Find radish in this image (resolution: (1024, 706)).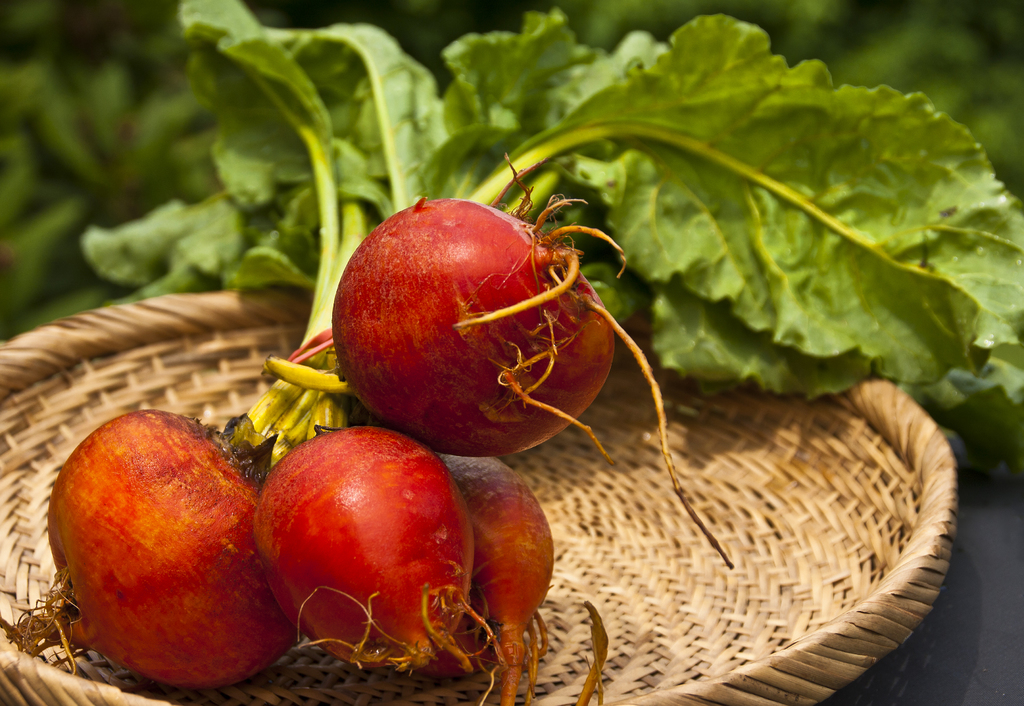
445/454/565/705.
